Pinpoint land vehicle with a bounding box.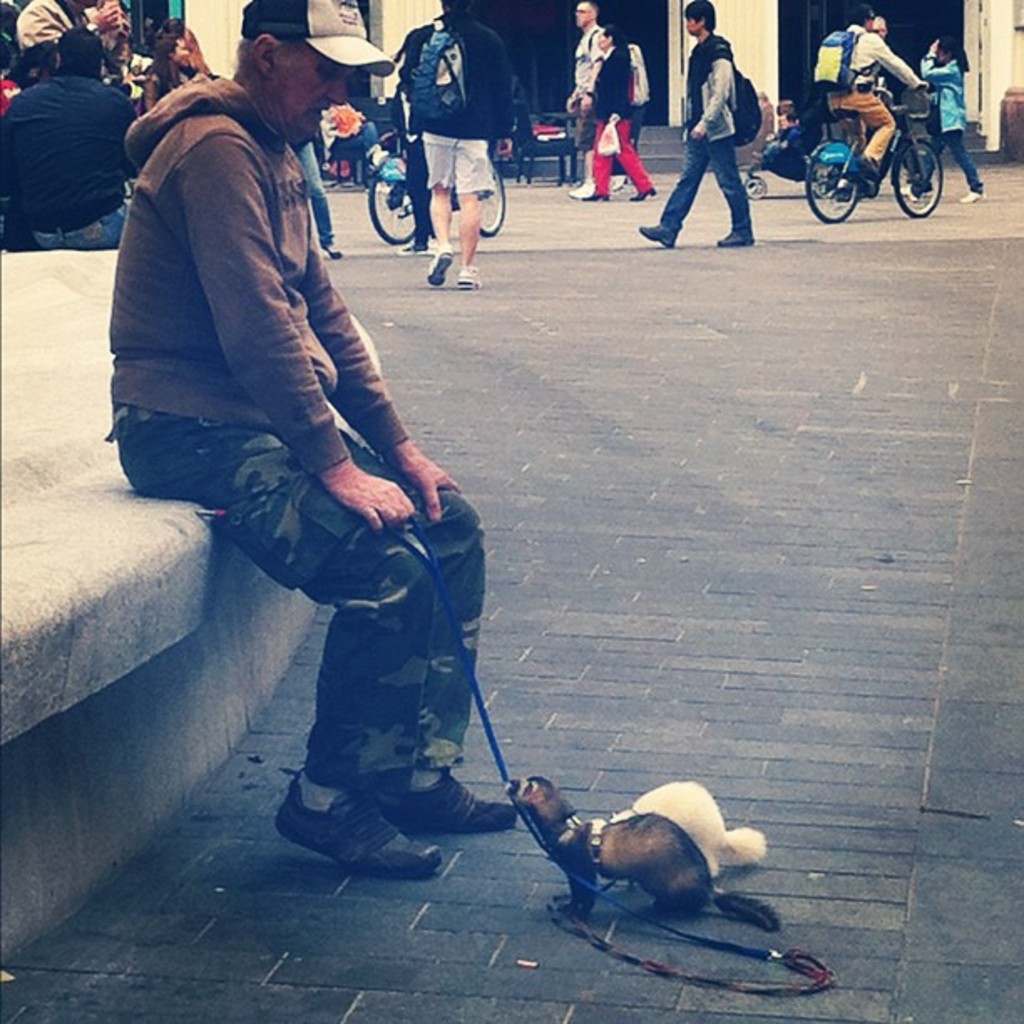
[368,149,505,243].
